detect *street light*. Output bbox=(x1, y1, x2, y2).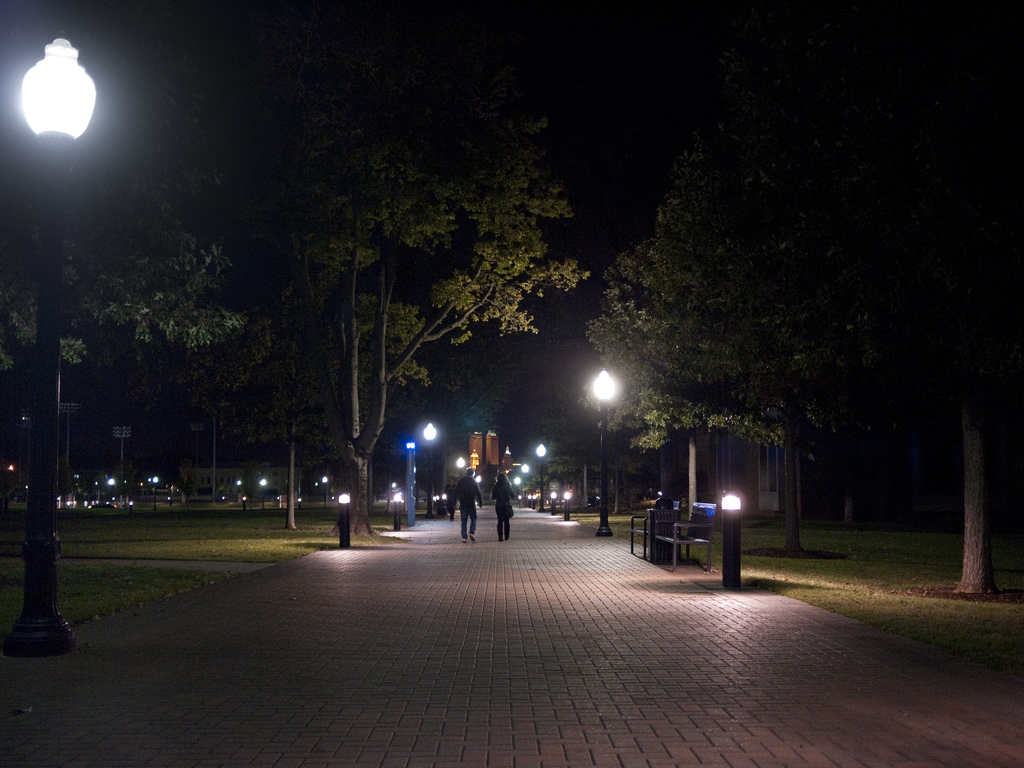
bbox=(154, 475, 159, 511).
